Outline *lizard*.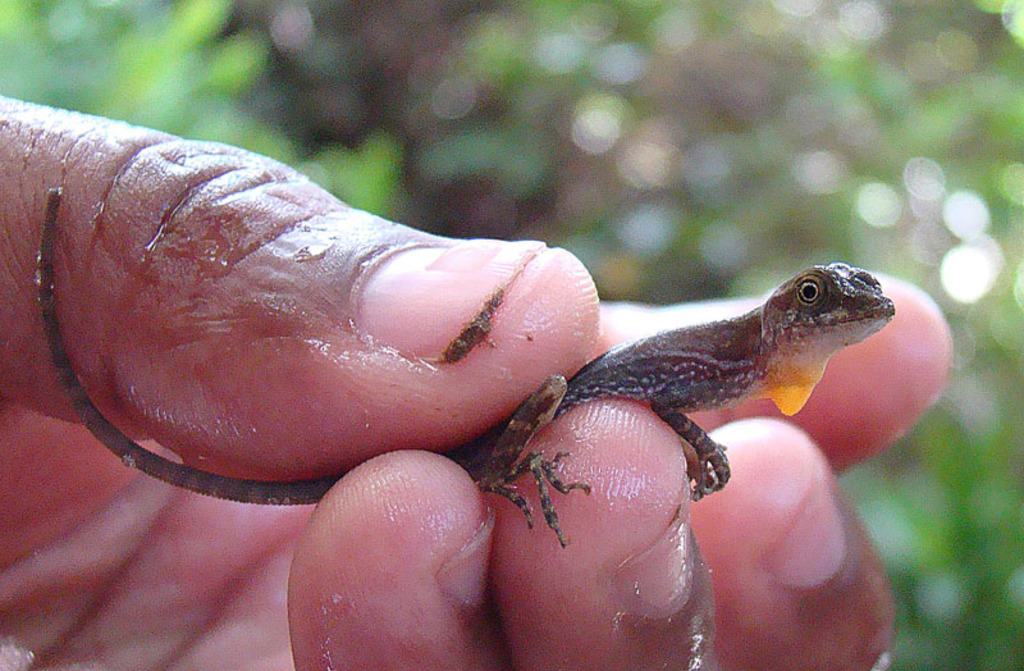
Outline: locate(36, 261, 895, 552).
